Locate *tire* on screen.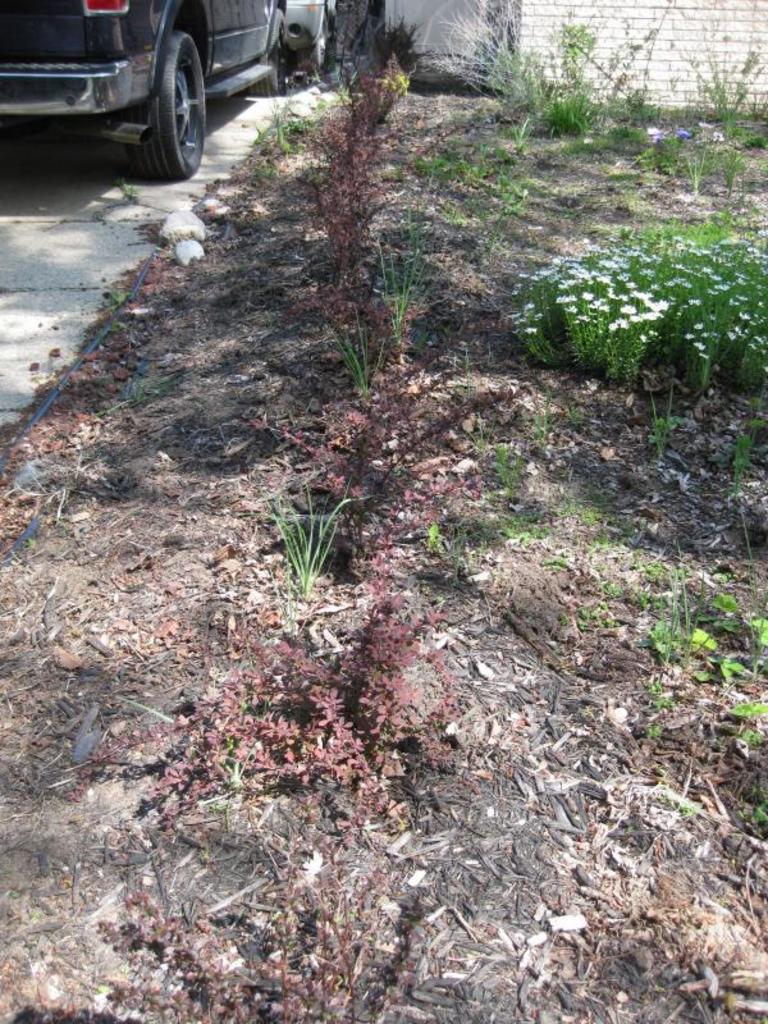
On screen at Rect(115, 14, 200, 159).
